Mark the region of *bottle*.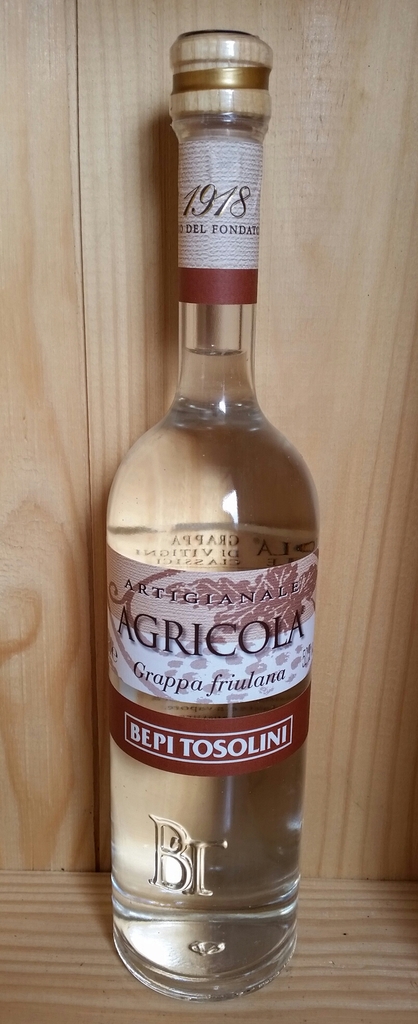
Region: [x1=99, y1=35, x2=314, y2=1007].
